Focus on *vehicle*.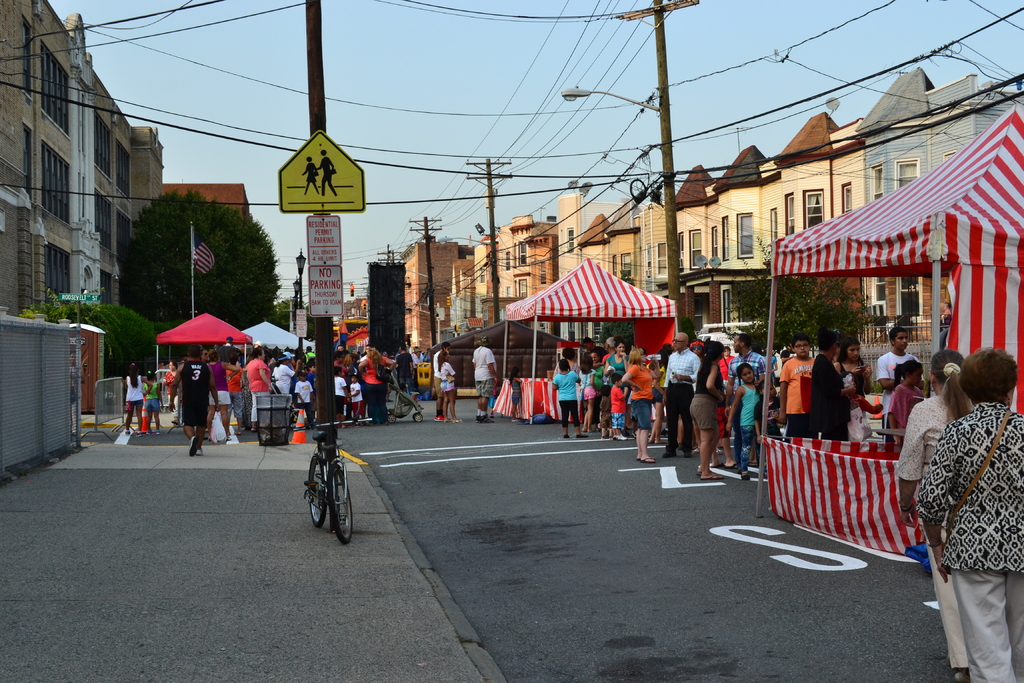
Focused at [x1=293, y1=419, x2=372, y2=545].
